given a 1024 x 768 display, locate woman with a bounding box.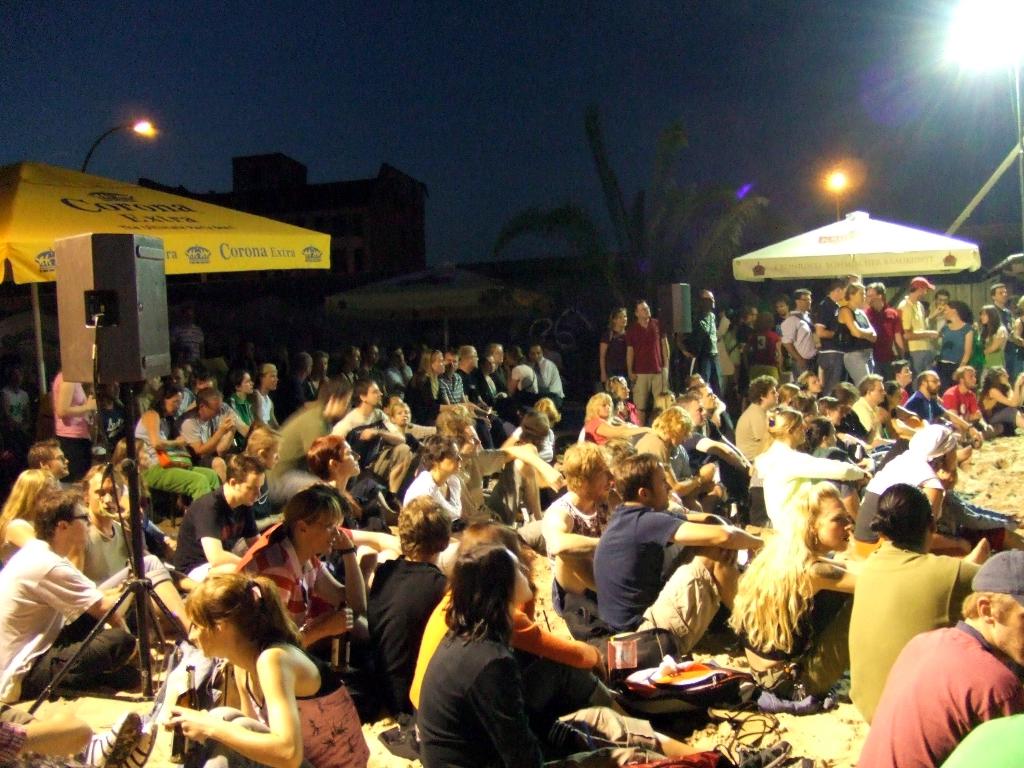
Located: locate(984, 369, 1023, 429).
